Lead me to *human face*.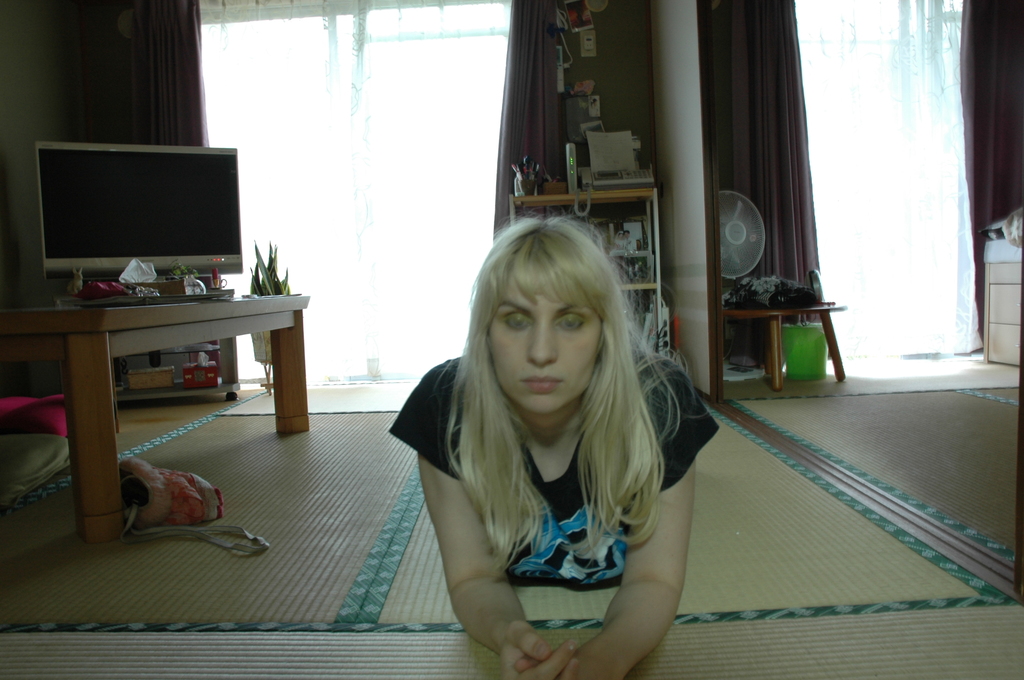
Lead to (left=491, top=266, right=602, bottom=415).
